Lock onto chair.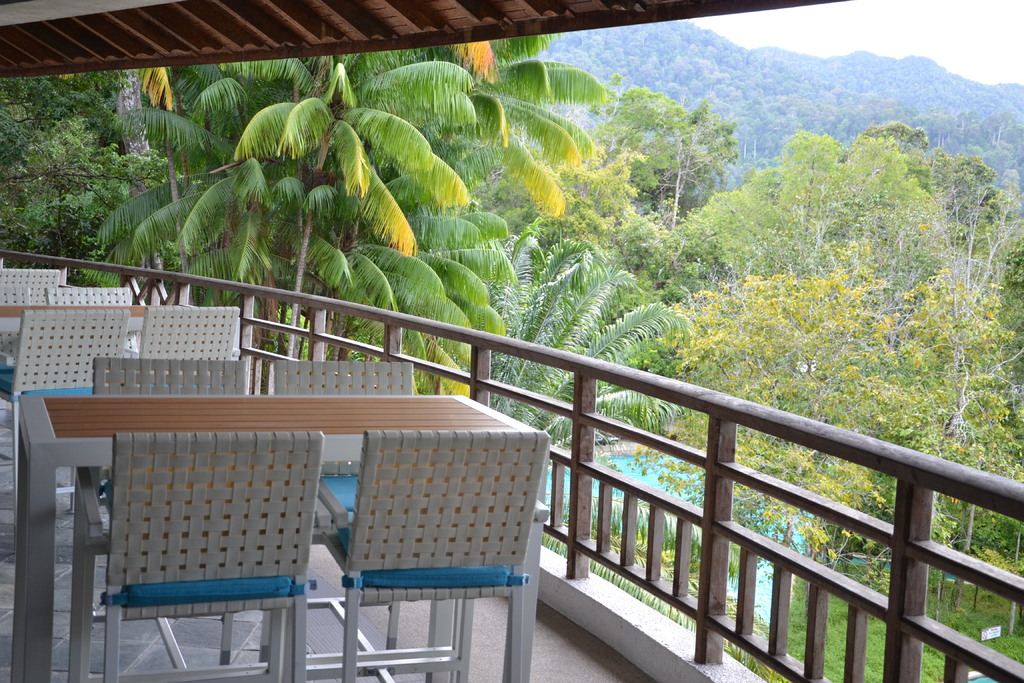
Locked: bbox=(63, 435, 311, 678).
